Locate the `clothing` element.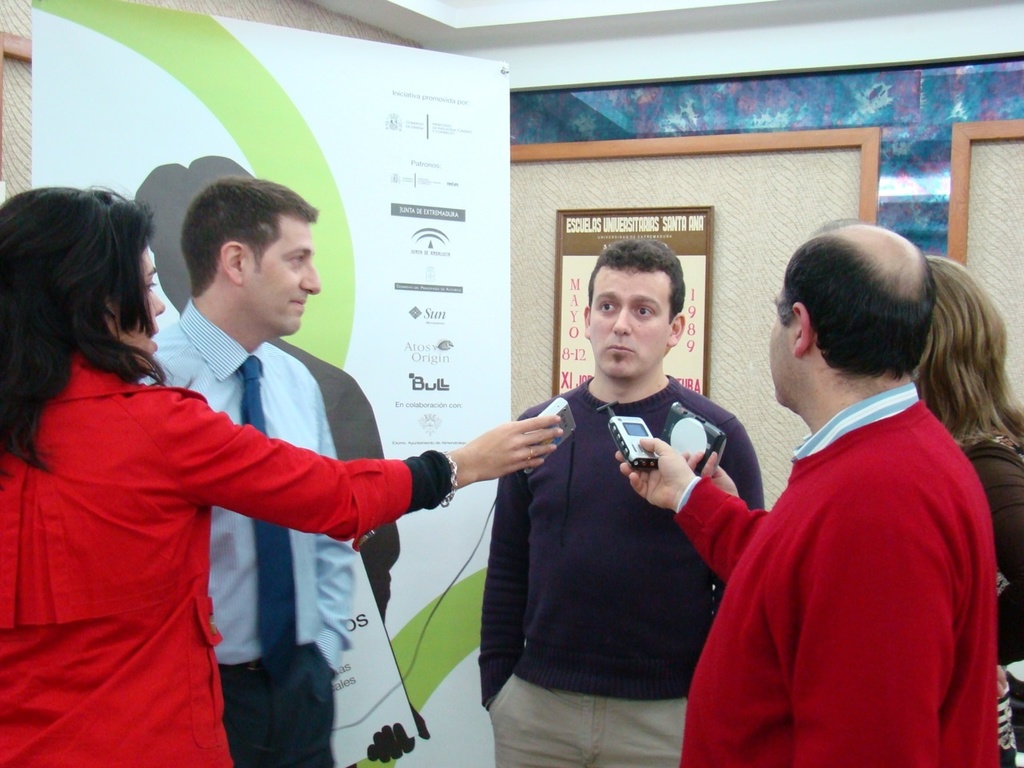
Element bbox: [left=961, top=424, right=1023, bottom=767].
